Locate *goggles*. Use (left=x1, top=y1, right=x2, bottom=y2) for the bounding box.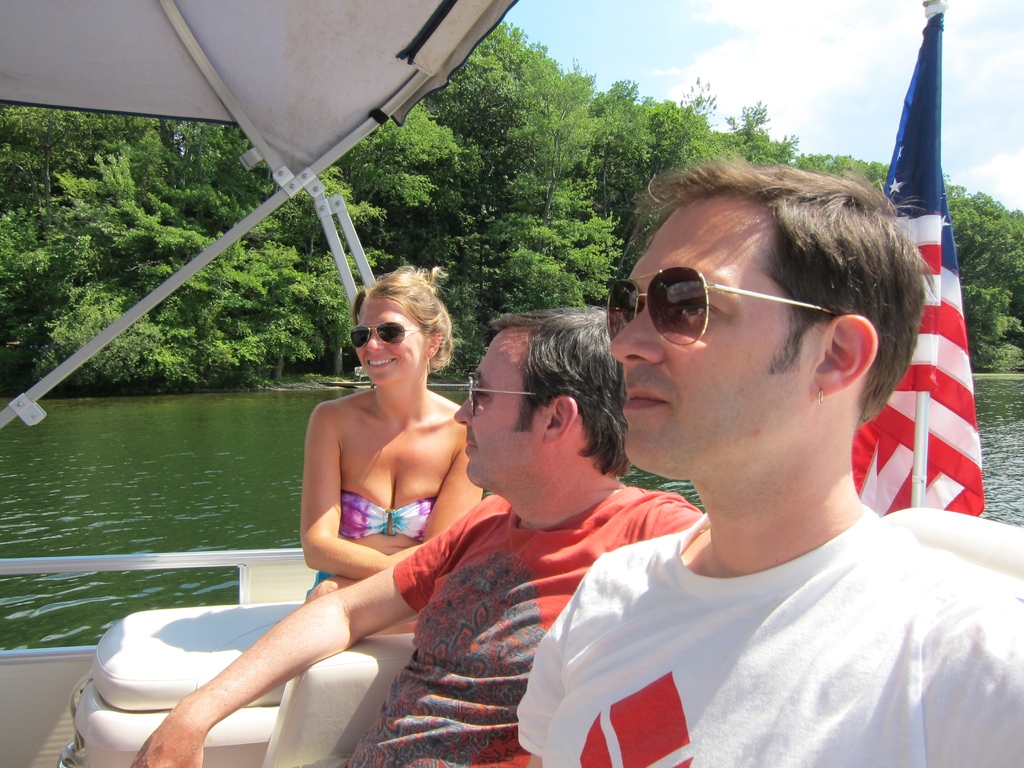
(left=468, top=373, right=538, bottom=413).
